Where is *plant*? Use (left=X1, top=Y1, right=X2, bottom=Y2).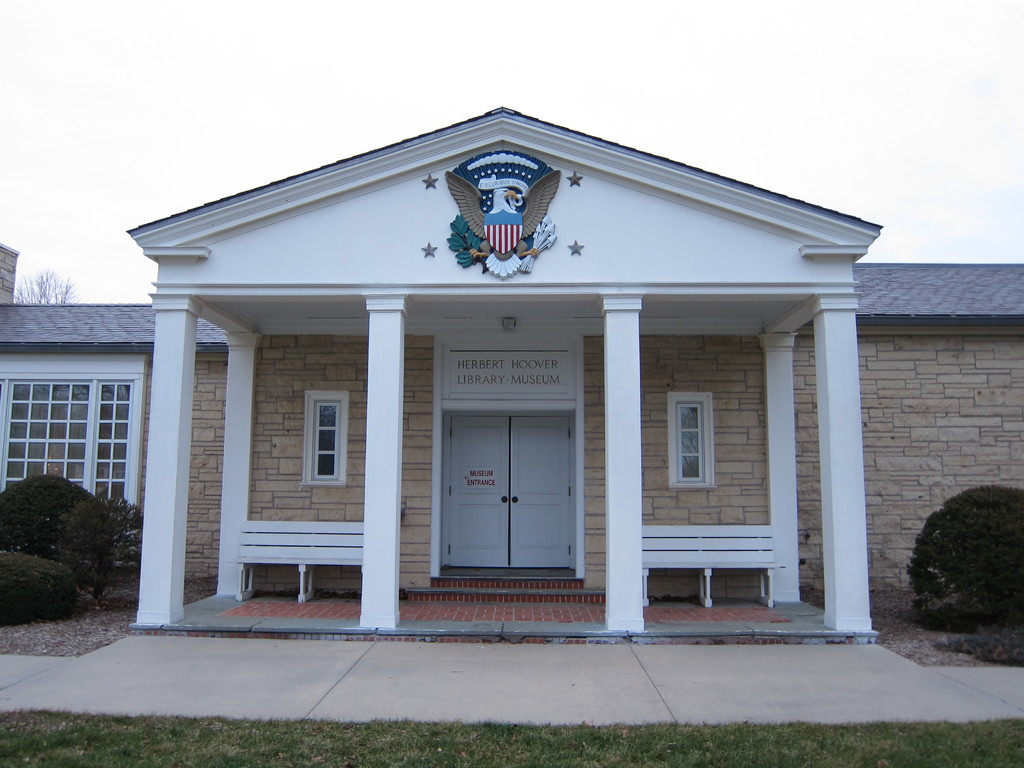
(left=901, top=474, right=1023, bottom=648).
